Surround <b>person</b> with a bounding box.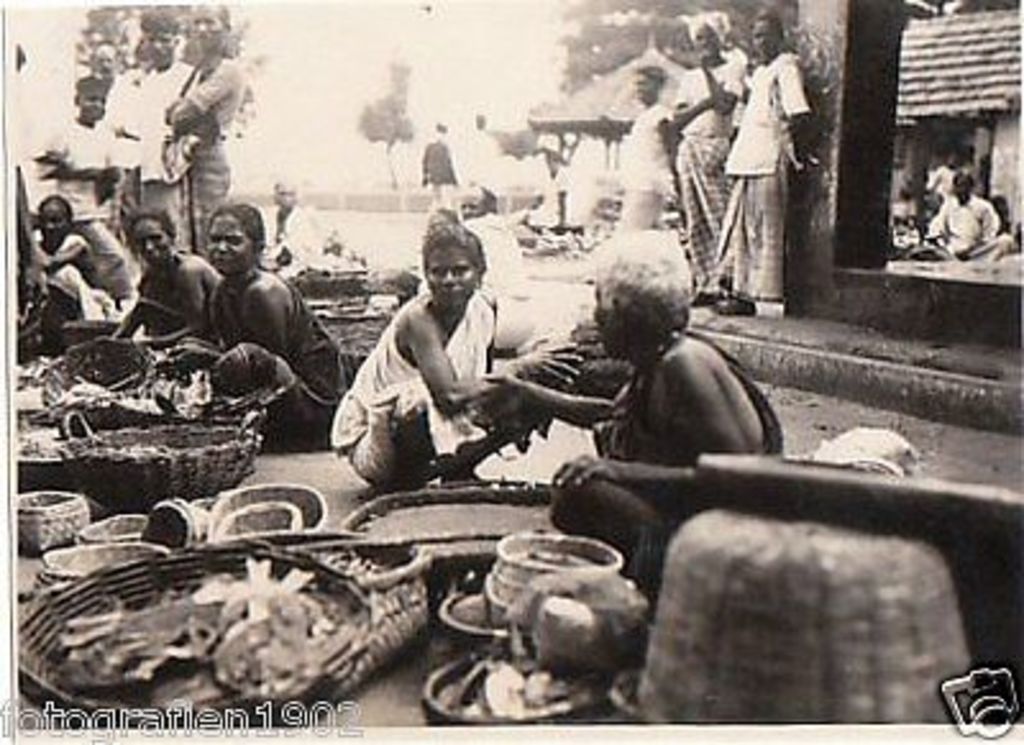
(328, 223, 586, 492).
